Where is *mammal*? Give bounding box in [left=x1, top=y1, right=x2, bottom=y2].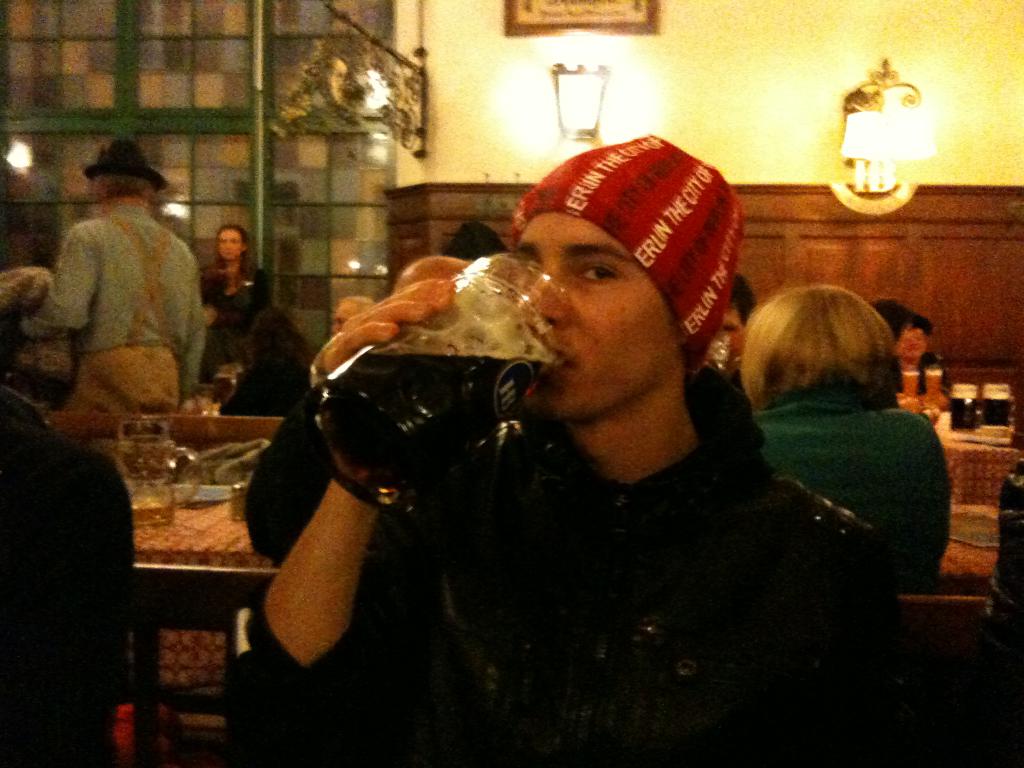
[left=886, top=304, right=950, bottom=394].
